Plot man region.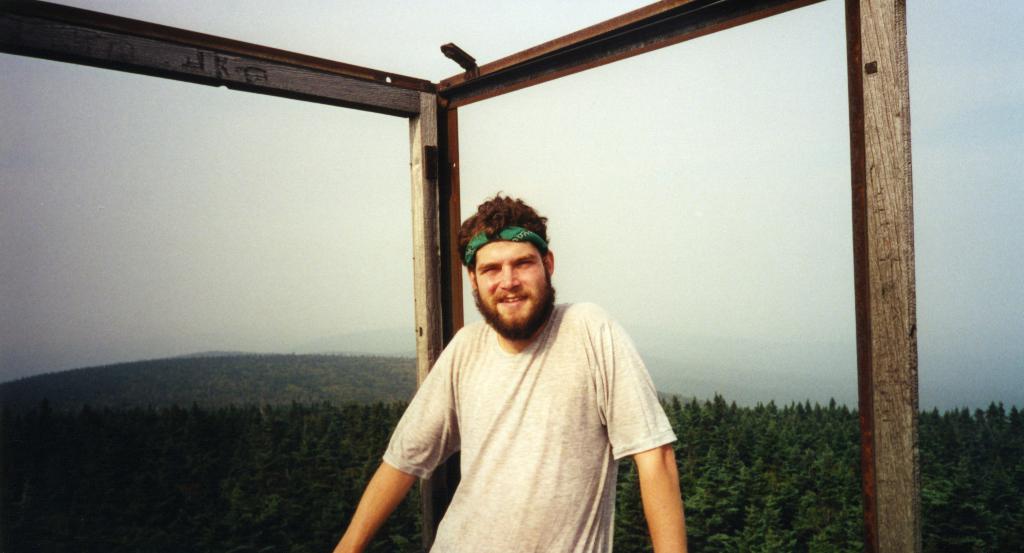
Plotted at Rect(369, 186, 689, 543).
